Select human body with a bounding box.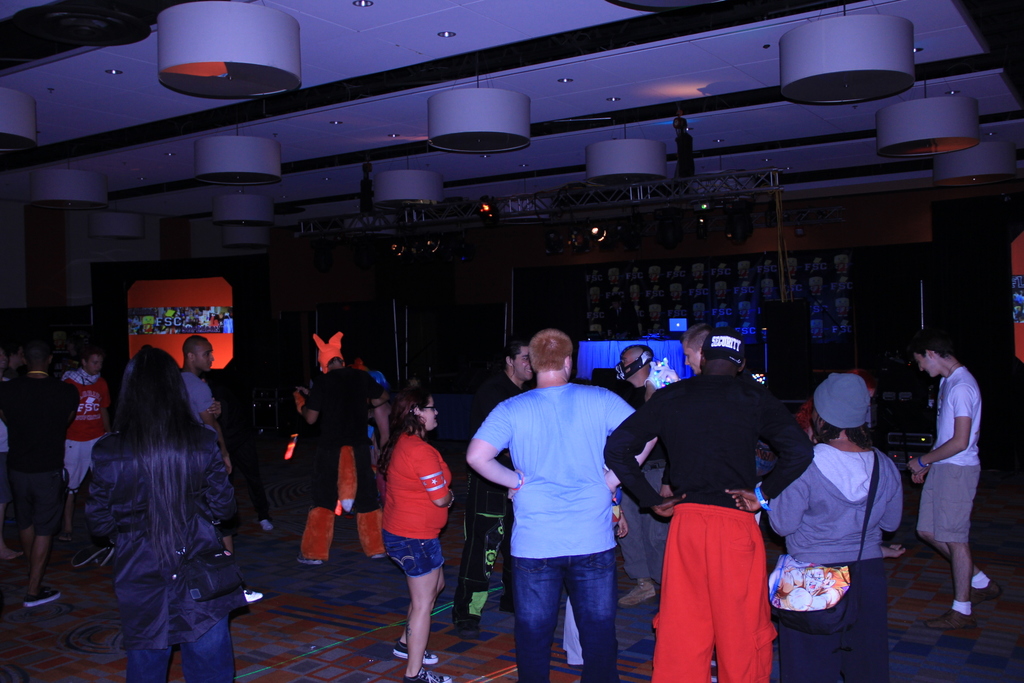
box(457, 368, 525, 621).
